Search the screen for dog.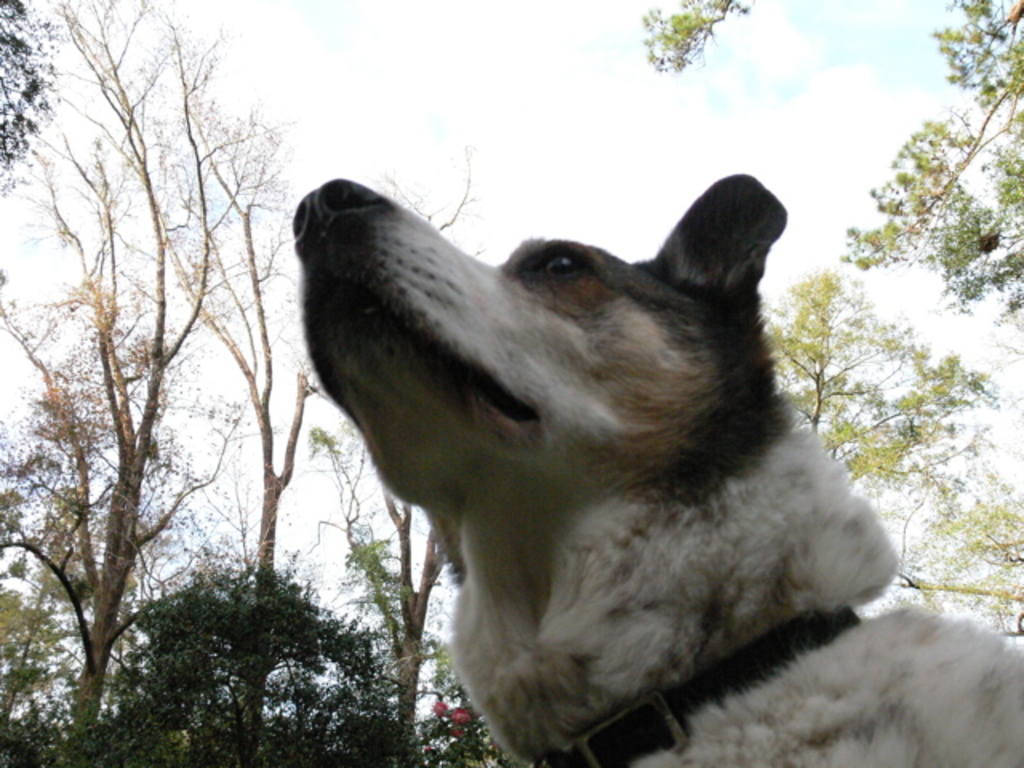
Found at x1=288, y1=171, x2=1022, y2=766.
